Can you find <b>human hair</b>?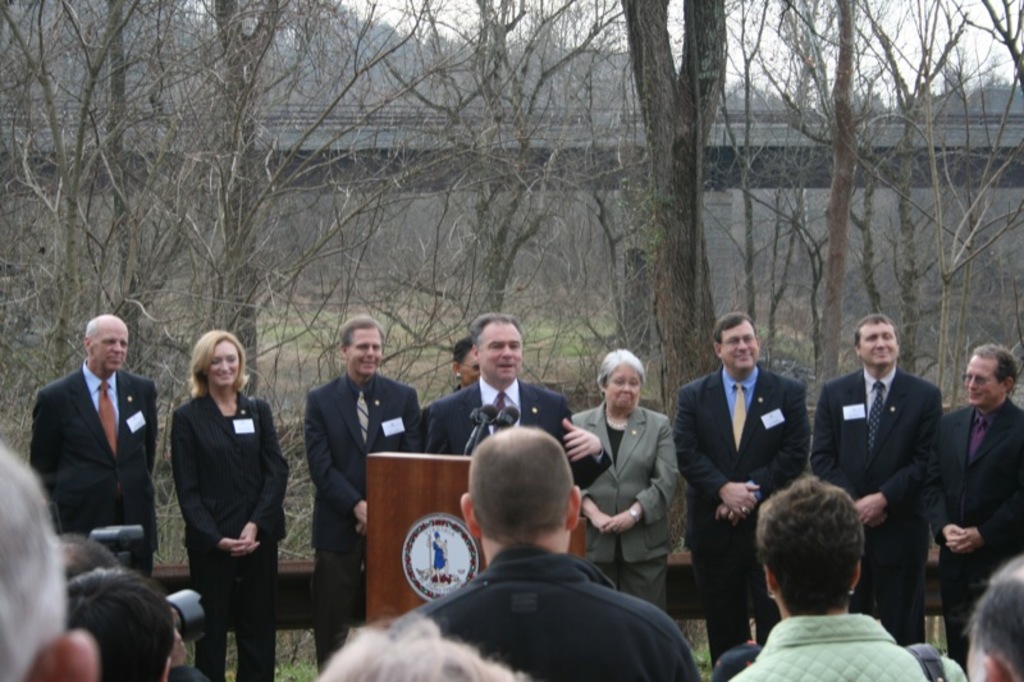
Yes, bounding box: select_region(68, 569, 177, 681).
